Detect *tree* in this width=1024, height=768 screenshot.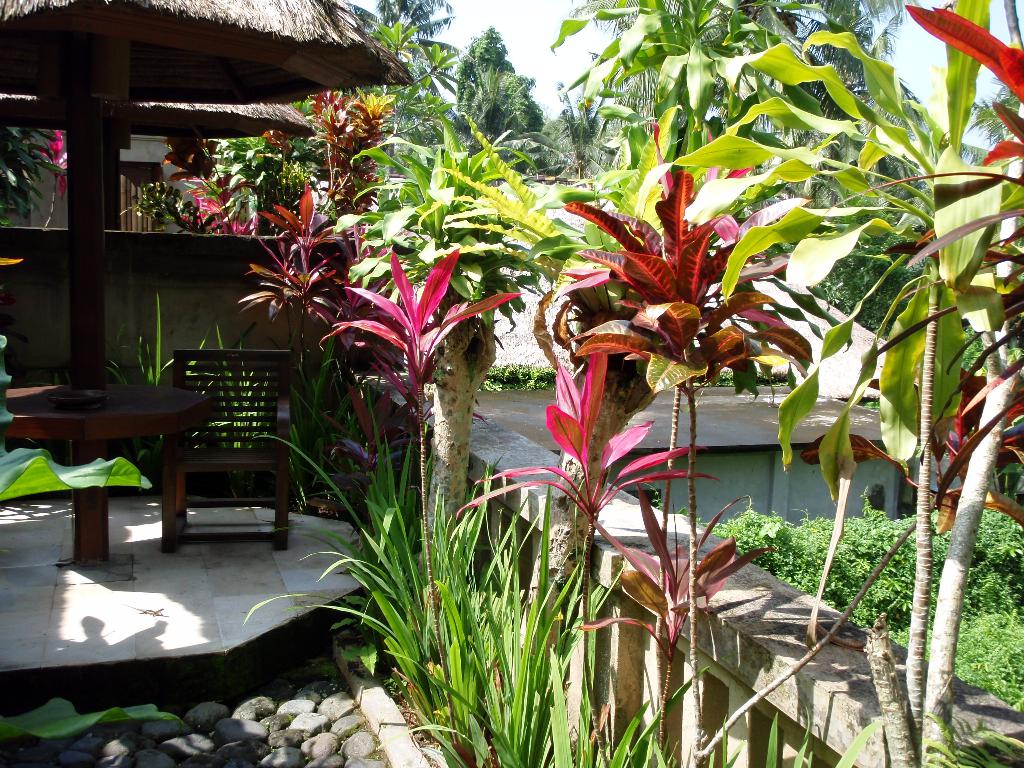
Detection: x1=0 y1=127 x2=62 y2=224.
